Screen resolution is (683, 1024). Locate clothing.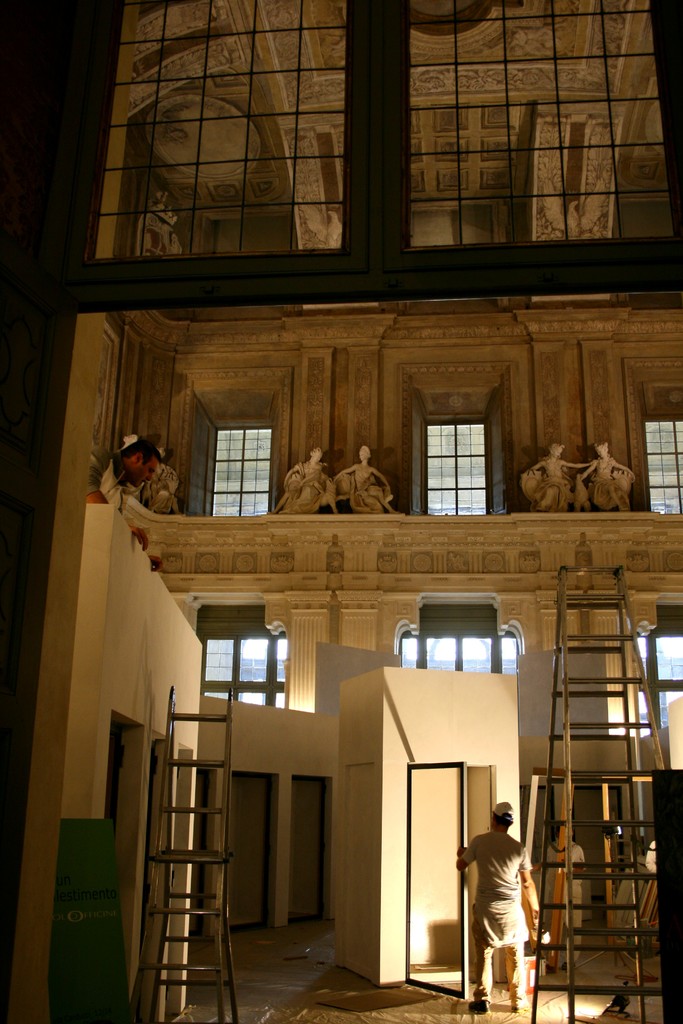
(left=85, top=443, right=126, bottom=504).
